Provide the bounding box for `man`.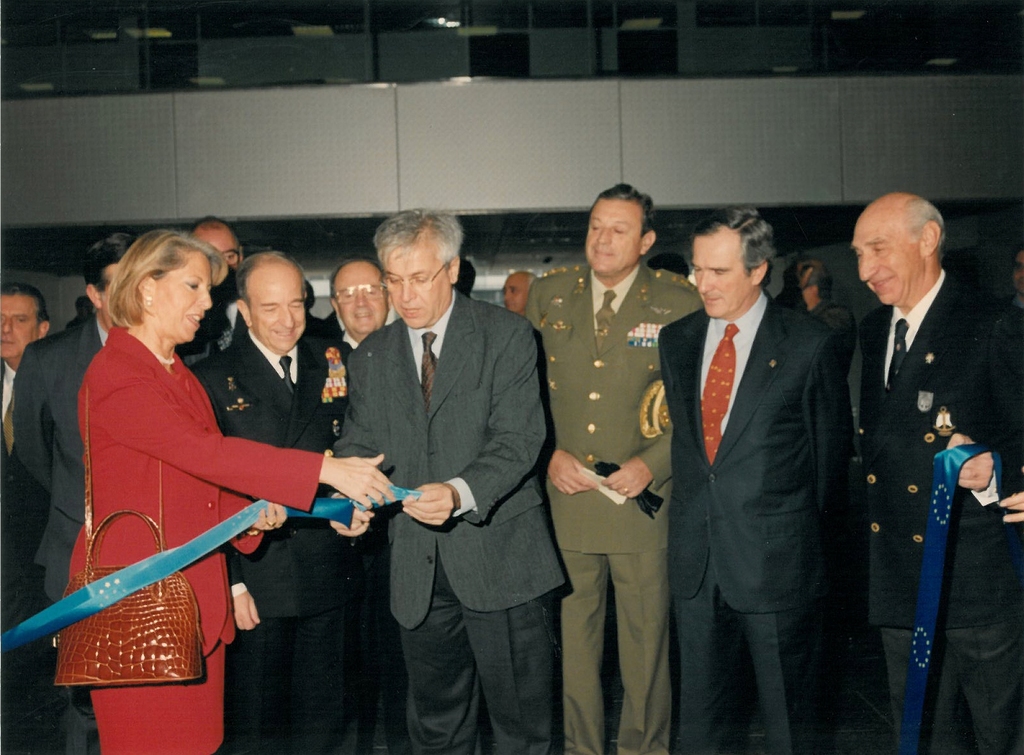
select_region(526, 185, 707, 754).
